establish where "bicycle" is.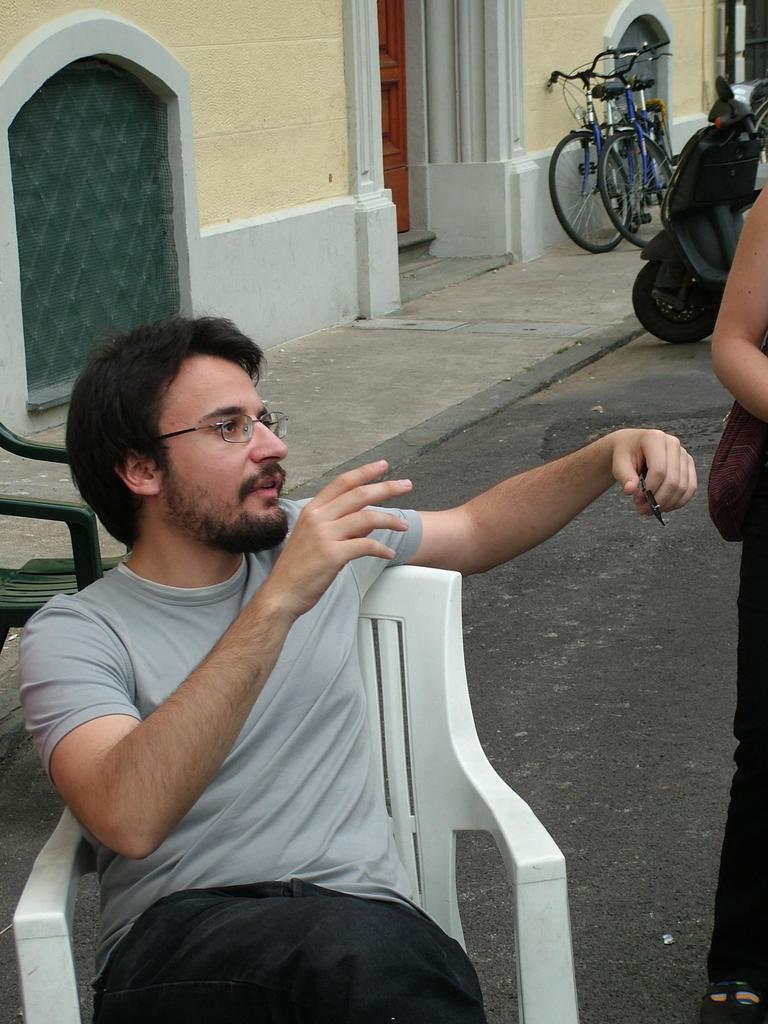
Established at box(594, 28, 689, 253).
